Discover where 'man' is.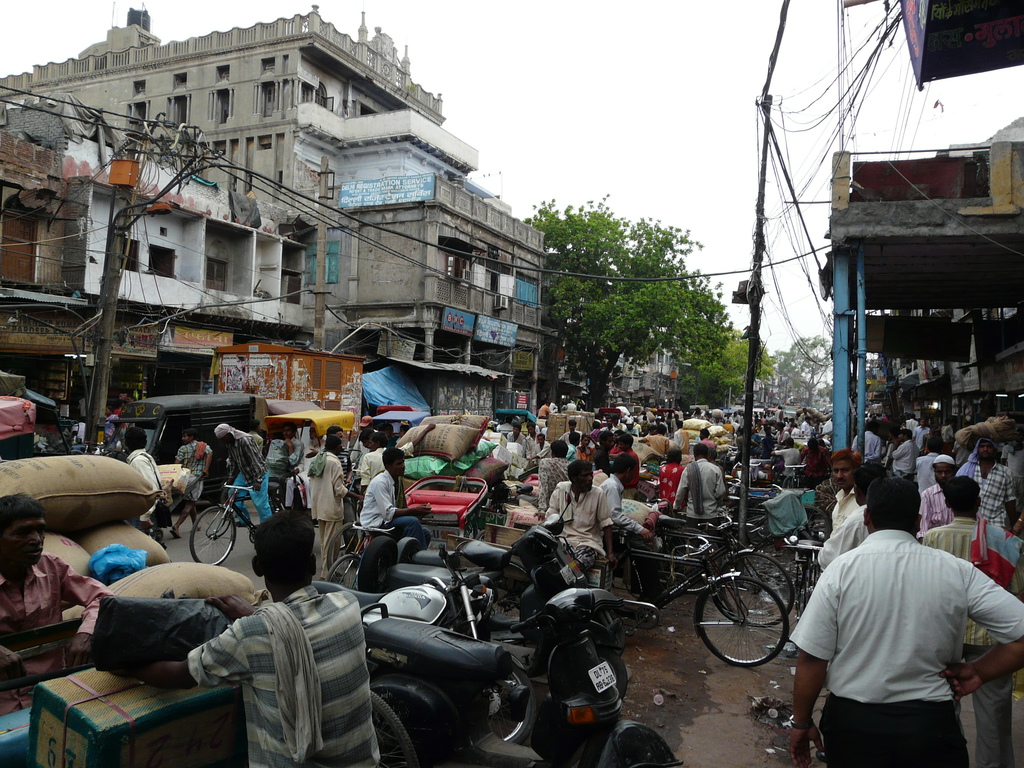
Discovered at x1=266 y1=424 x2=307 y2=508.
